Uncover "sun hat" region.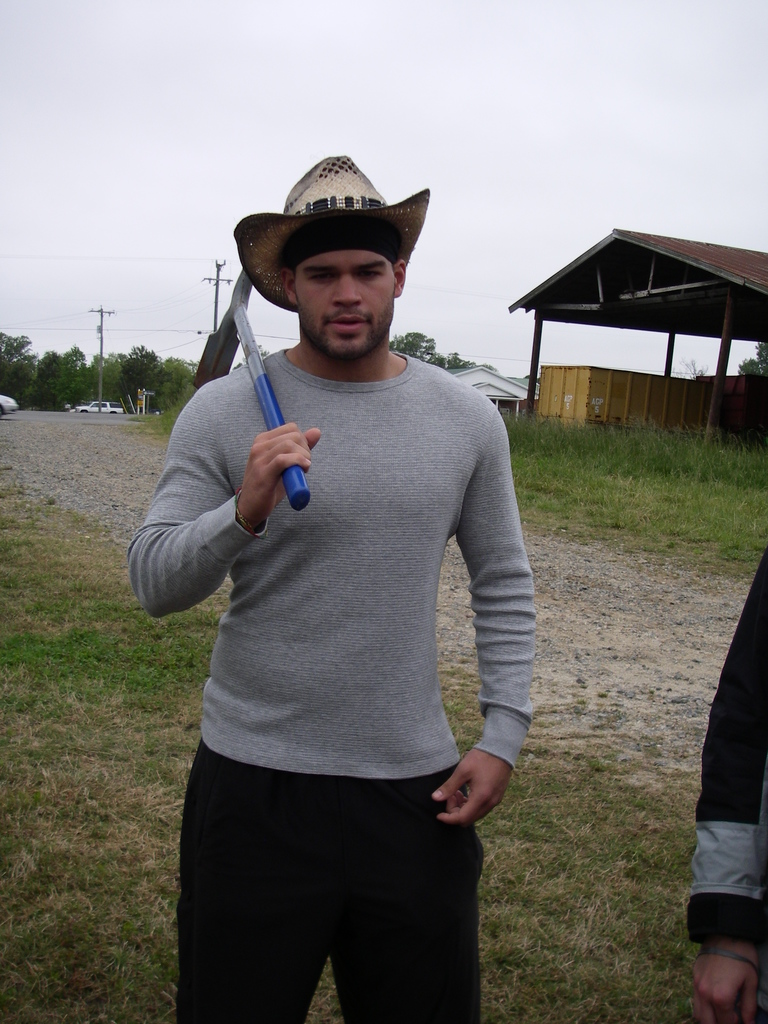
Uncovered: (left=234, top=148, right=433, bottom=326).
